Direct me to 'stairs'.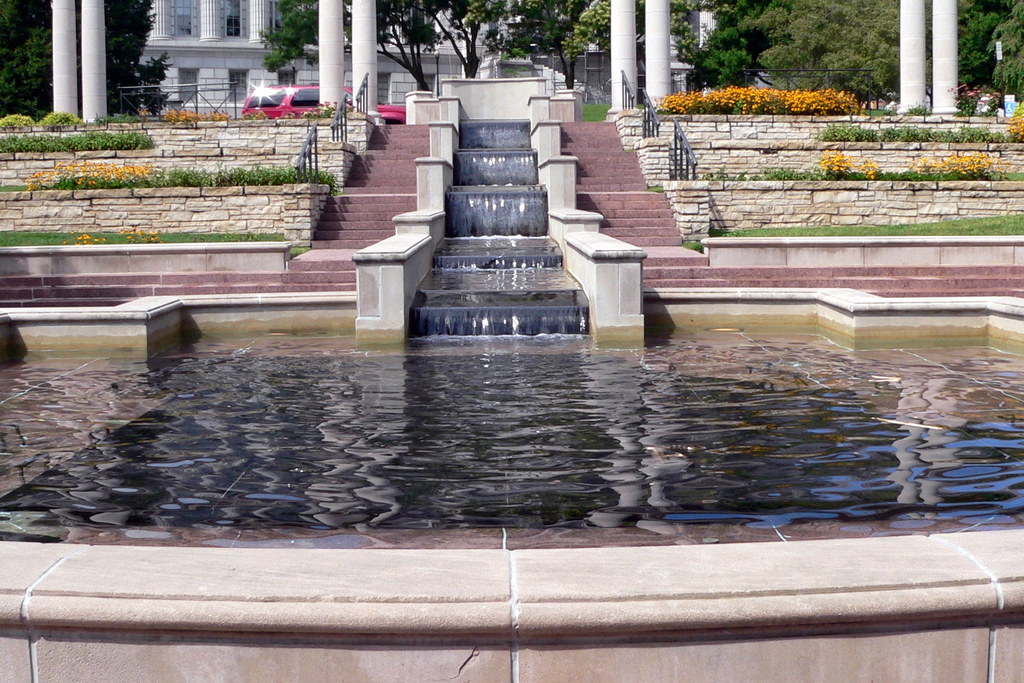
Direction: bbox=(644, 255, 1023, 299).
